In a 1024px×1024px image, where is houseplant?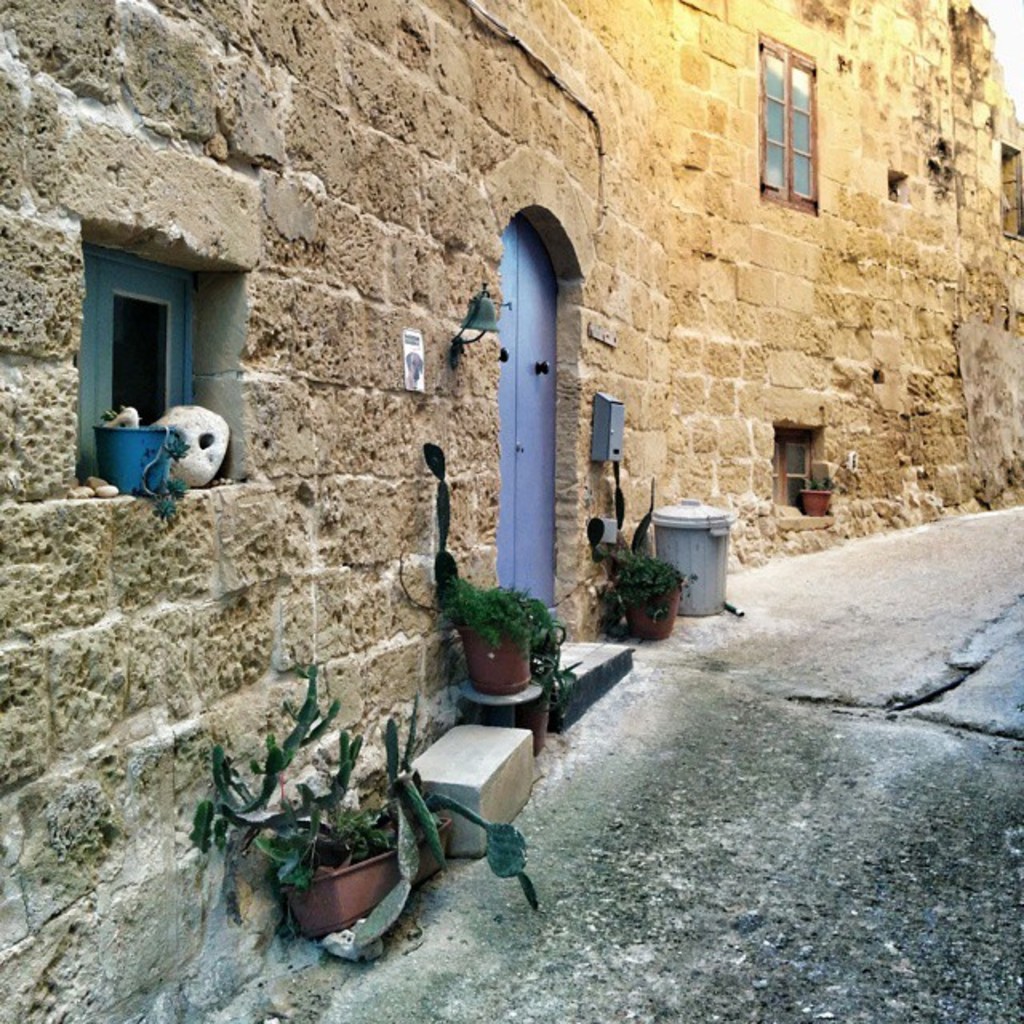
rect(800, 475, 850, 526).
